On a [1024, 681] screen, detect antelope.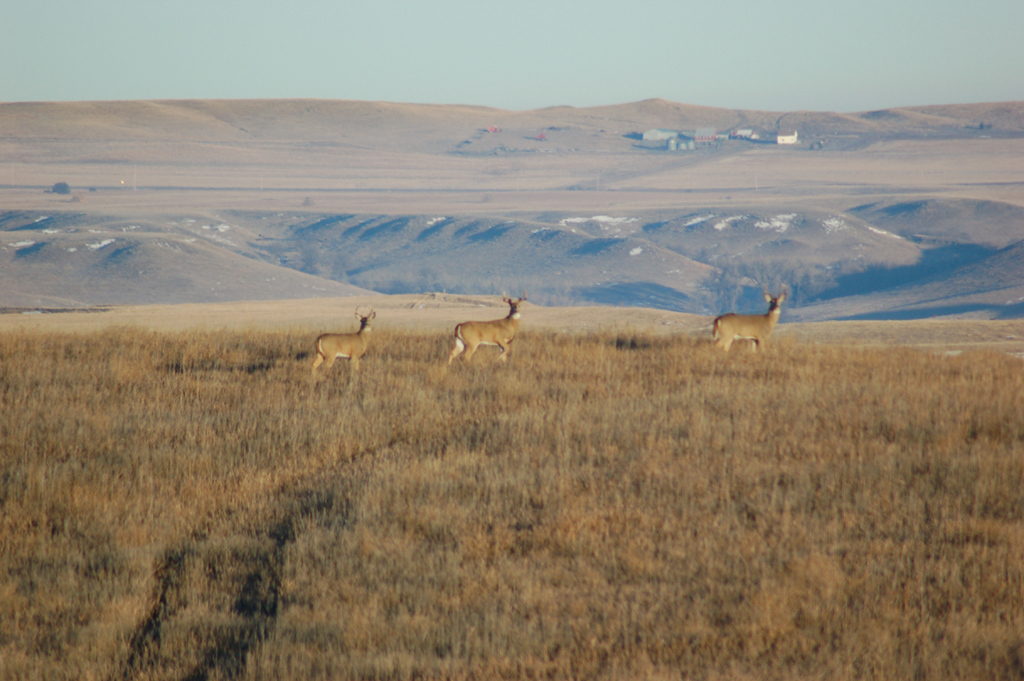
[left=307, top=311, right=377, bottom=381].
